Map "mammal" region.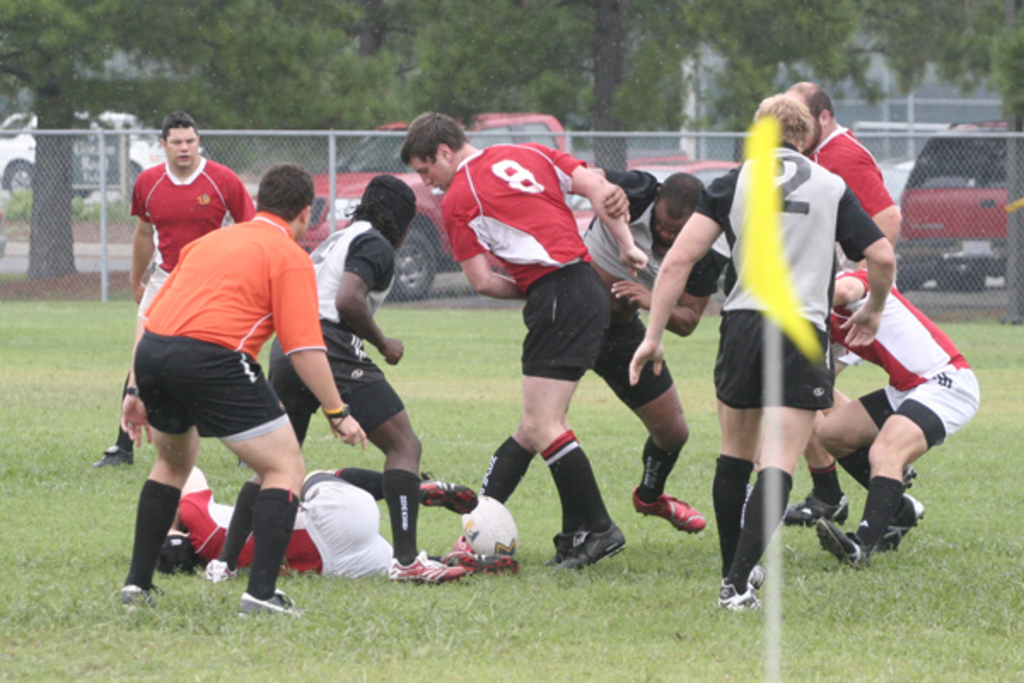
Mapped to crop(628, 85, 893, 615).
